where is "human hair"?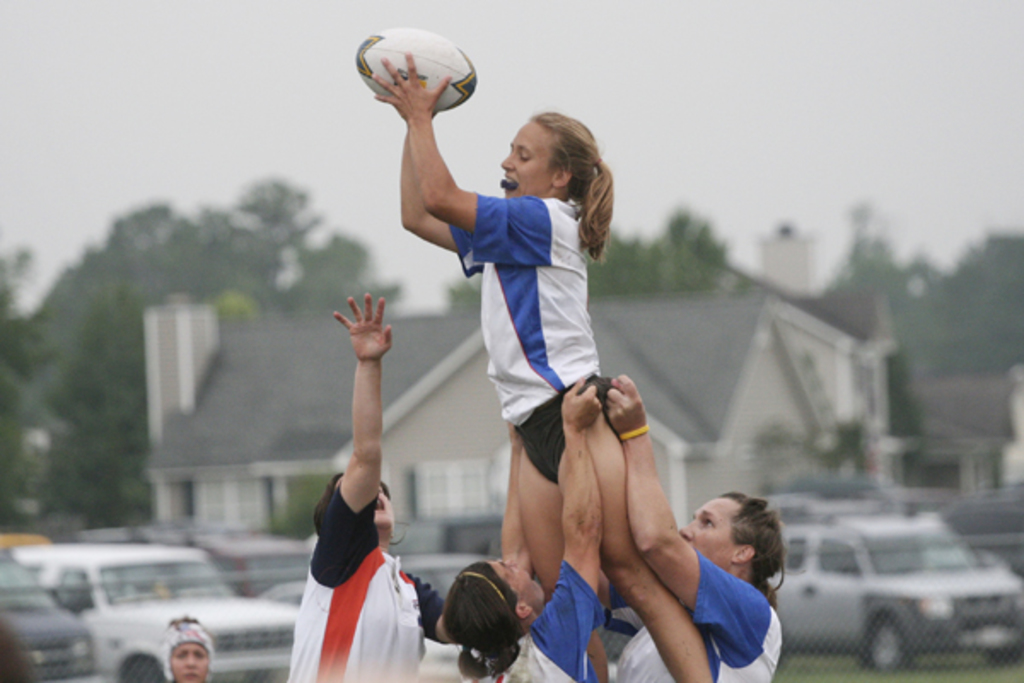
region(536, 111, 613, 270).
